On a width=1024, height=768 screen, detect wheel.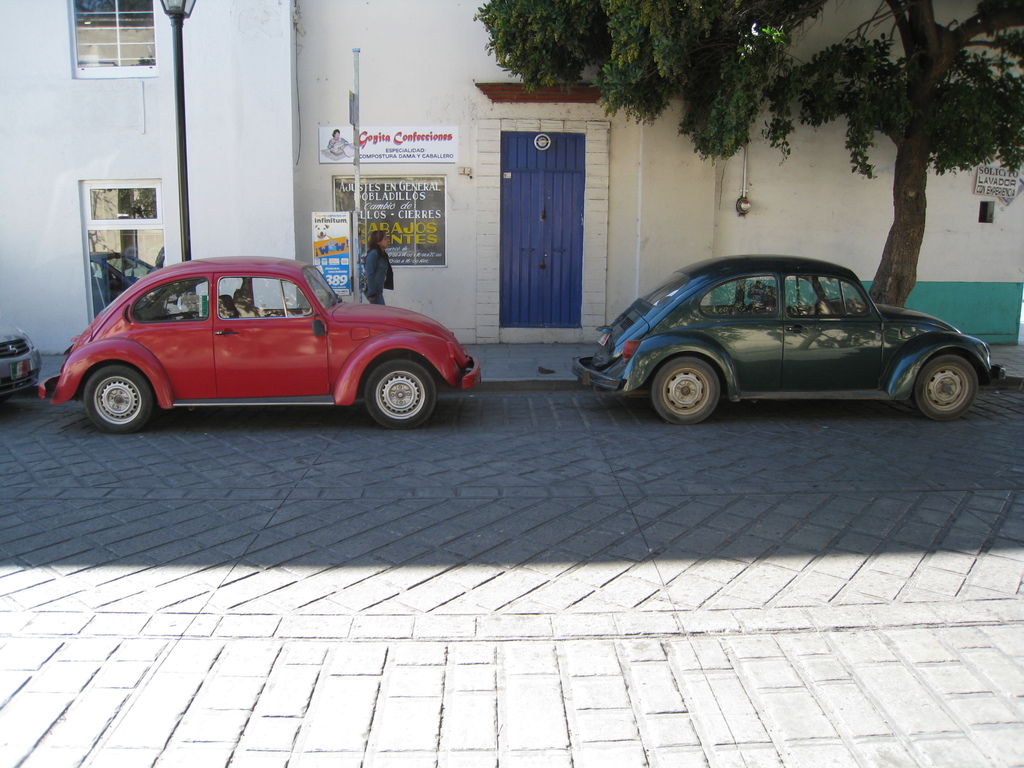
region(641, 355, 715, 423).
